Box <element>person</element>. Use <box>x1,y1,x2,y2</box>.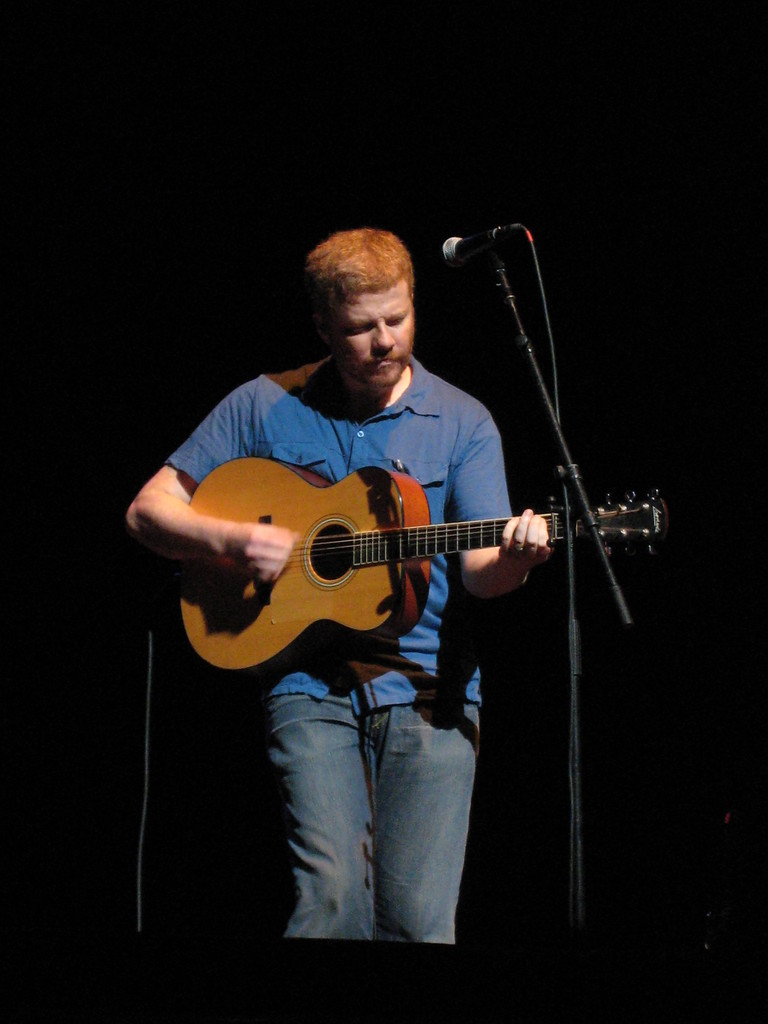
<box>166,140,623,844</box>.
